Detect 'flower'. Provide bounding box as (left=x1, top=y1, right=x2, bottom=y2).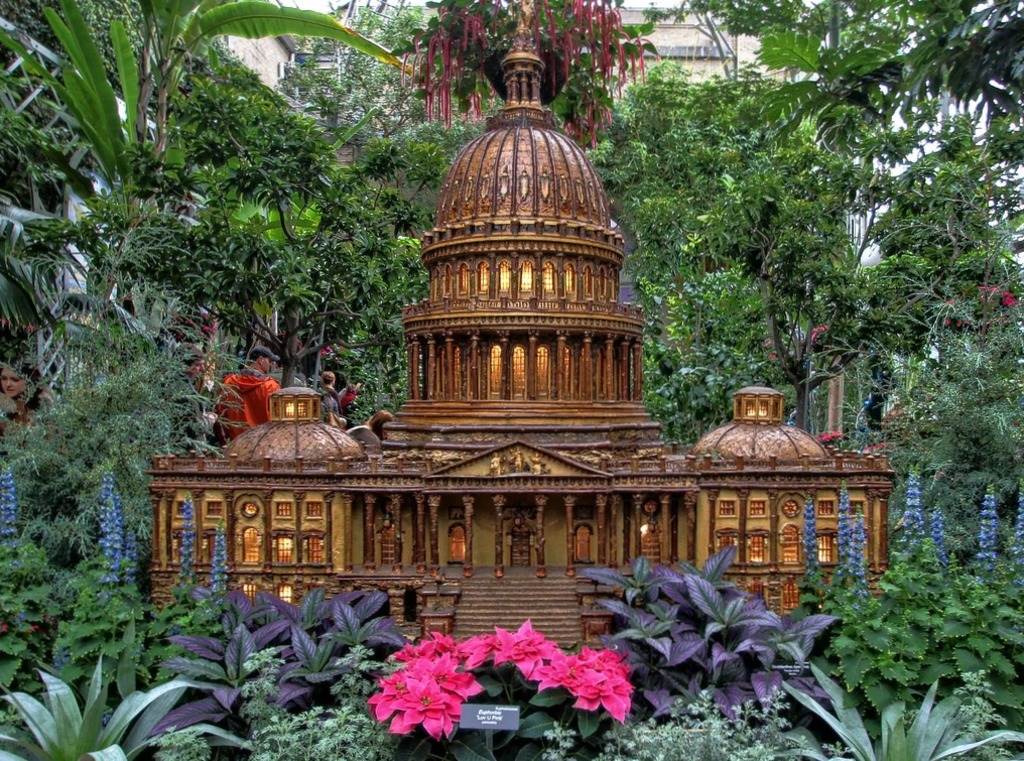
(left=801, top=498, right=818, bottom=576).
